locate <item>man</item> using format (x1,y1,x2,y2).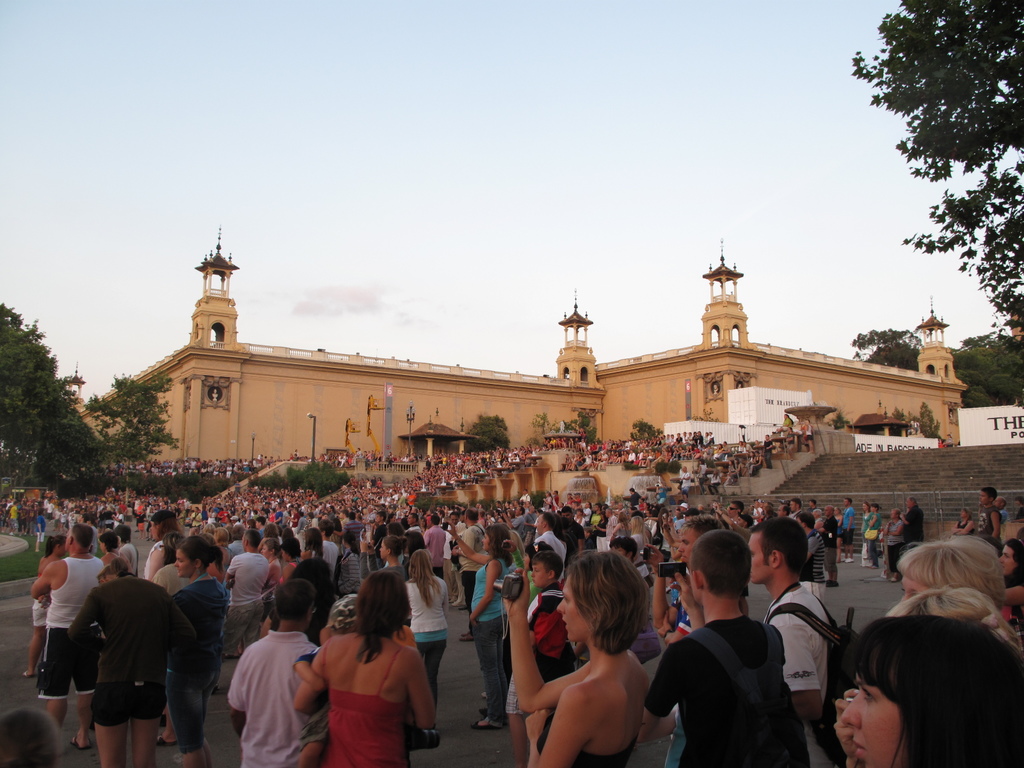
(57,563,180,766).
